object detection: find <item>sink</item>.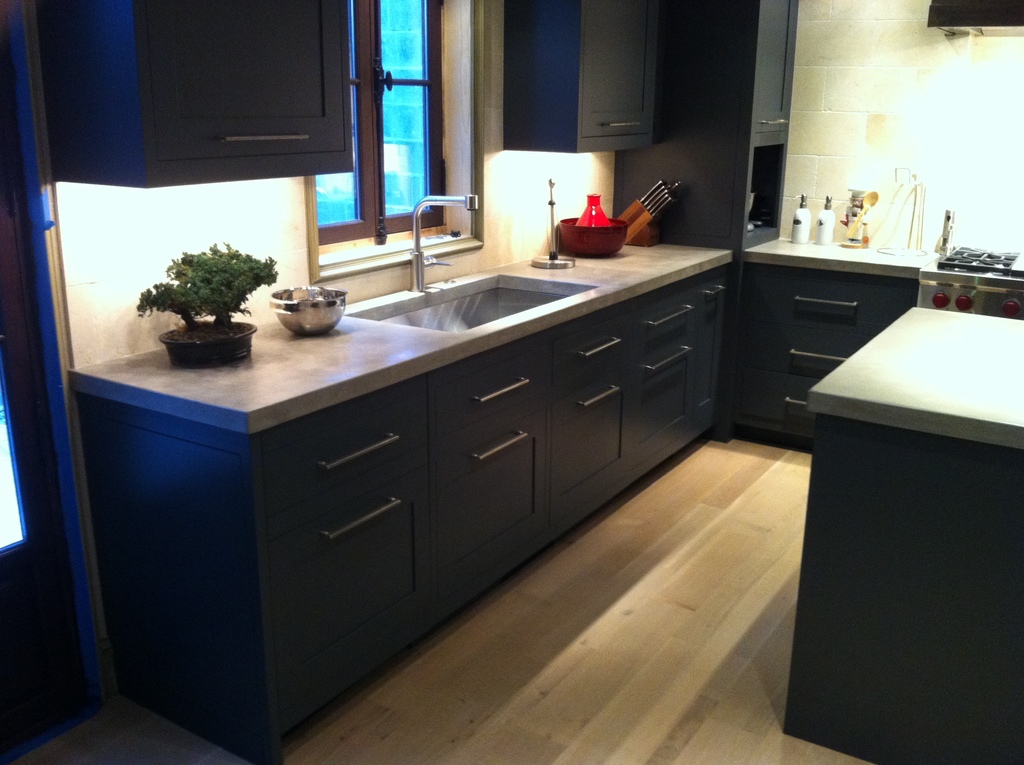
324,244,650,340.
